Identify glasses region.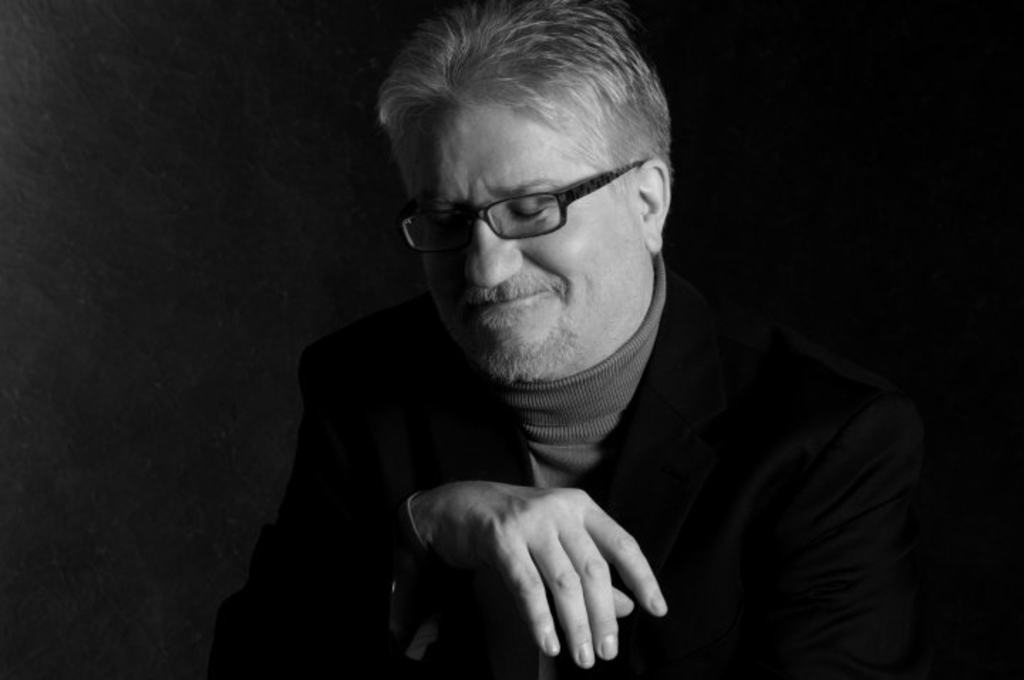
Region: <bbox>384, 154, 656, 246</bbox>.
